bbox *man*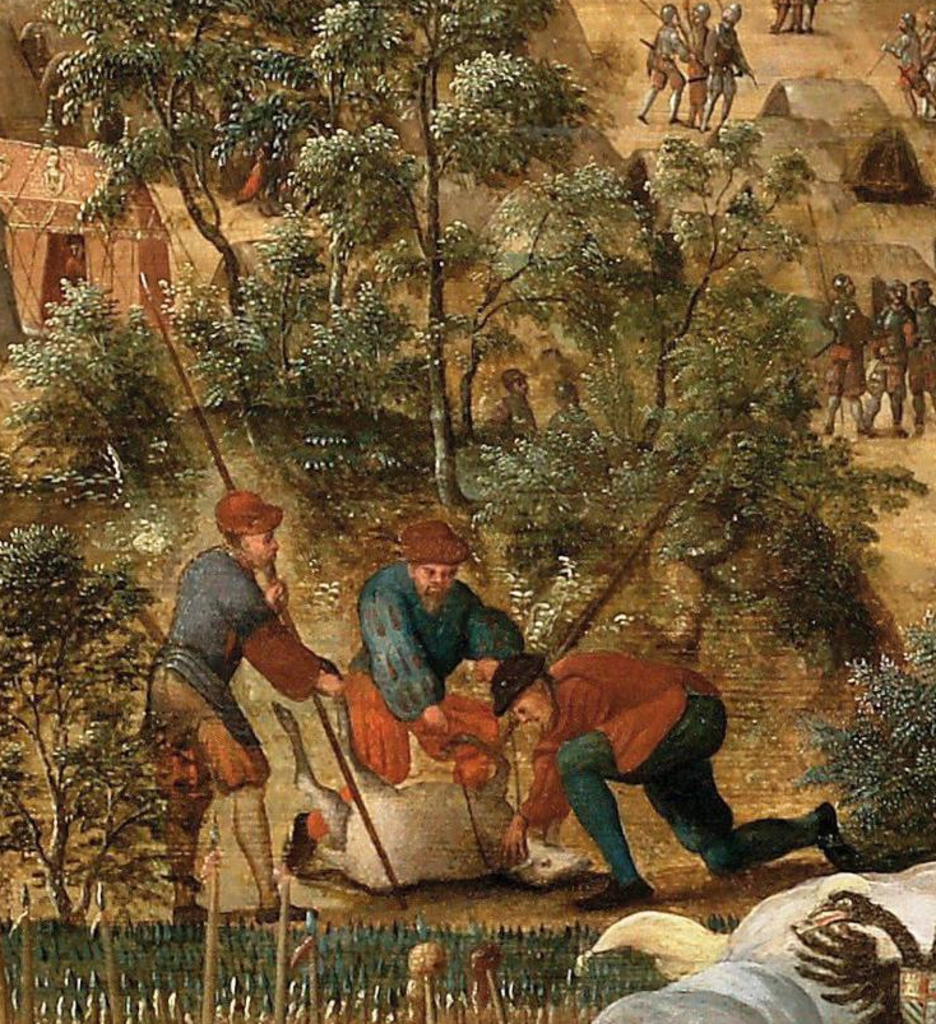
crop(825, 274, 874, 443)
